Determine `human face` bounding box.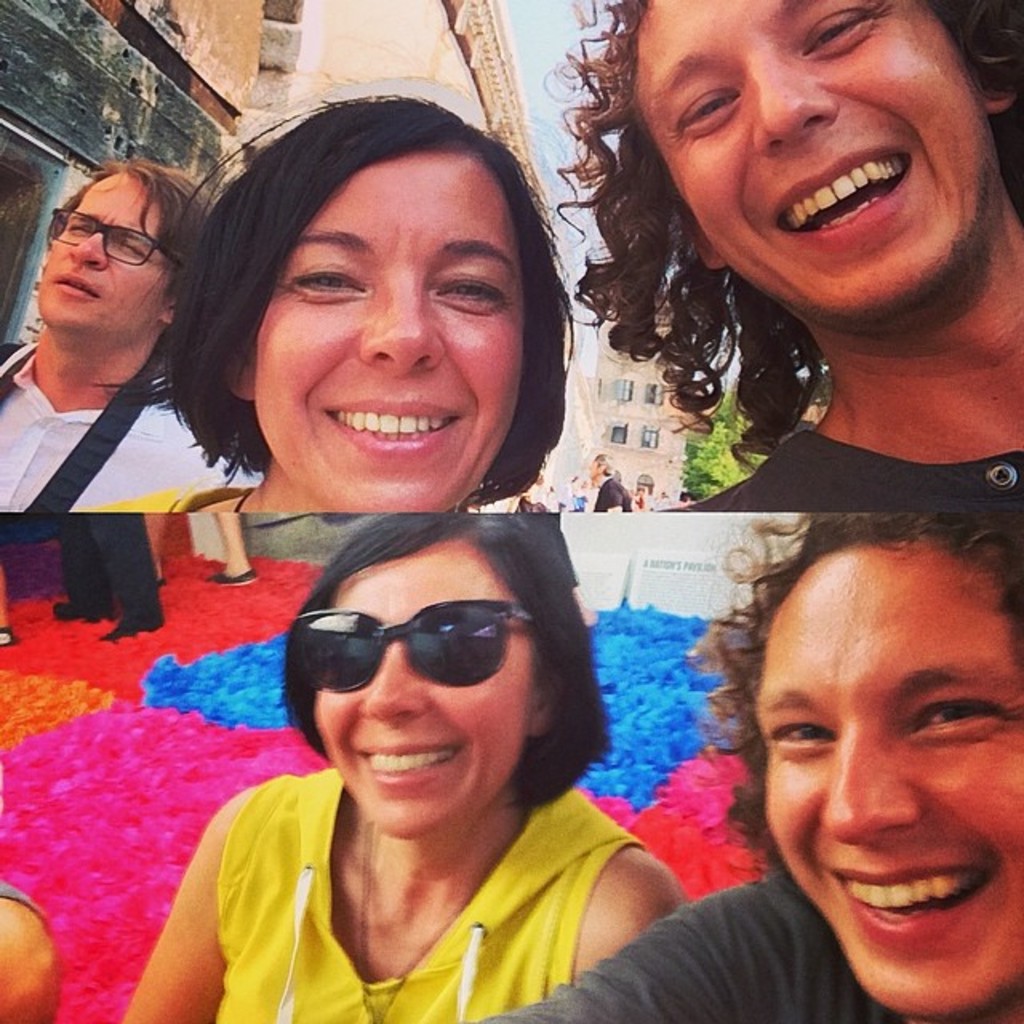
Determined: [x1=634, y1=0, x2=1013, y2=320].
